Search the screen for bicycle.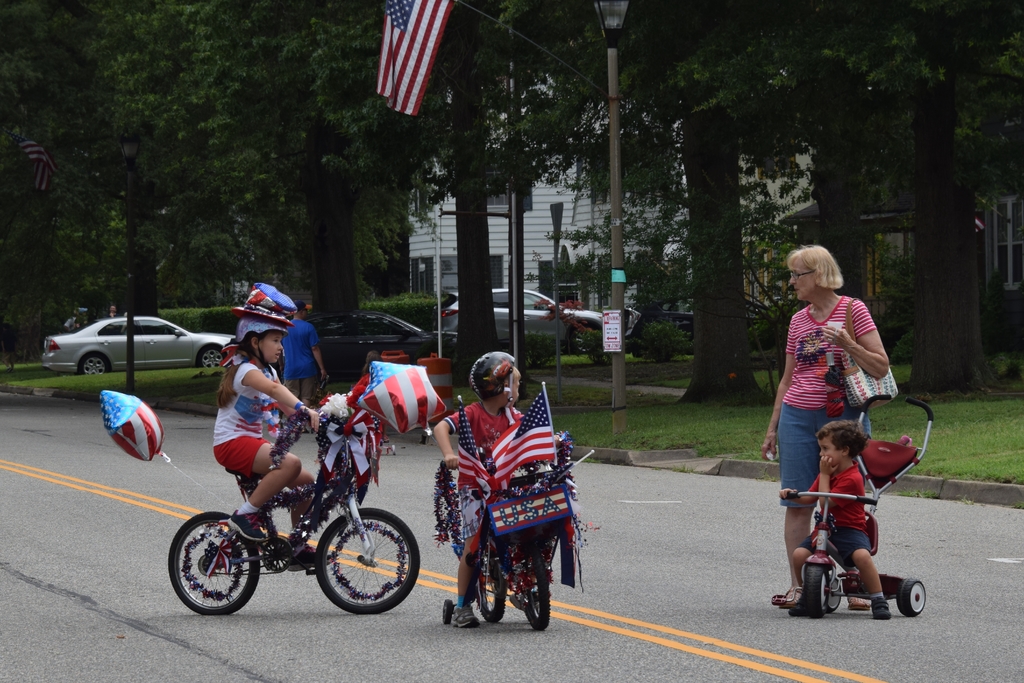
Found at bbox=(436, 450, 550, 630).
